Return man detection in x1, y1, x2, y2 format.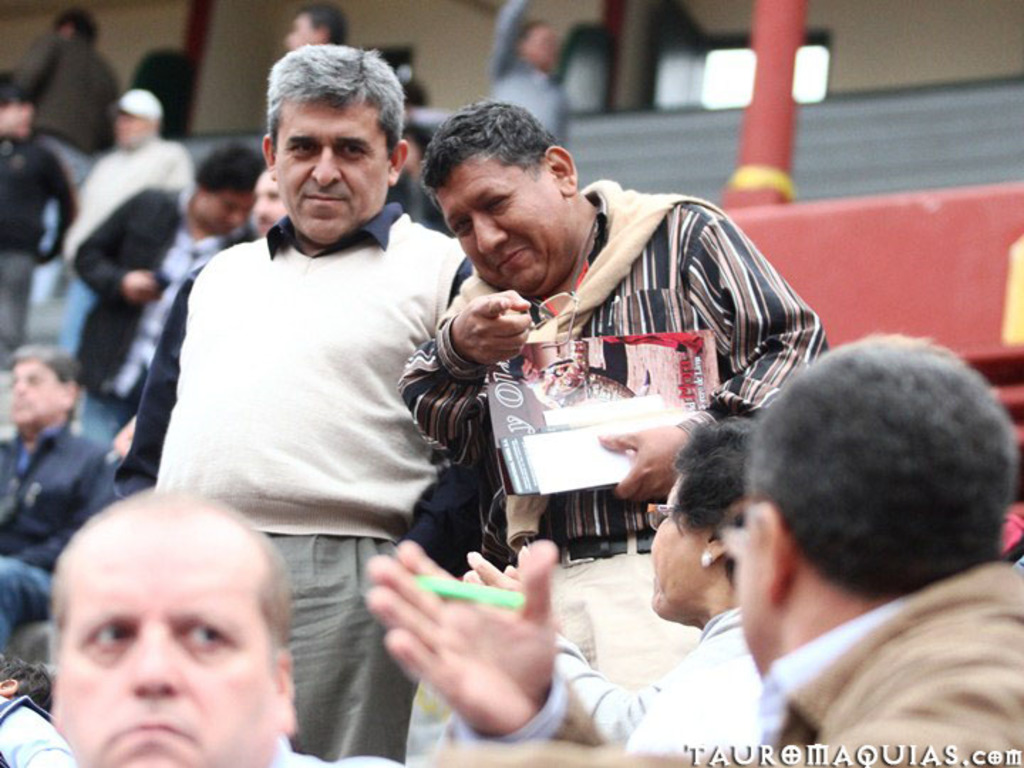
68, 141, 262, 422.
